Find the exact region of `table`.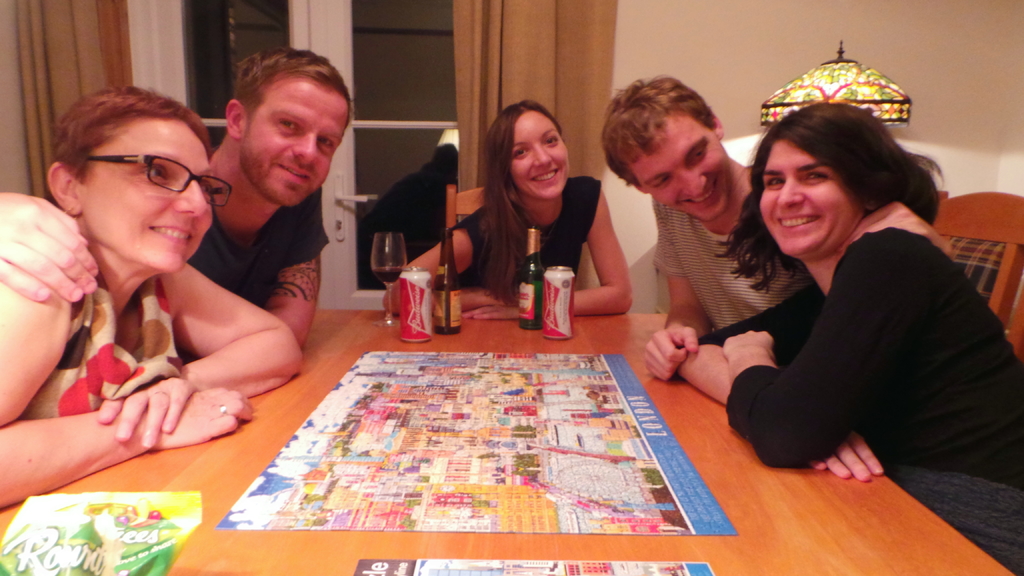
Exact region: (3,261,943,564).
